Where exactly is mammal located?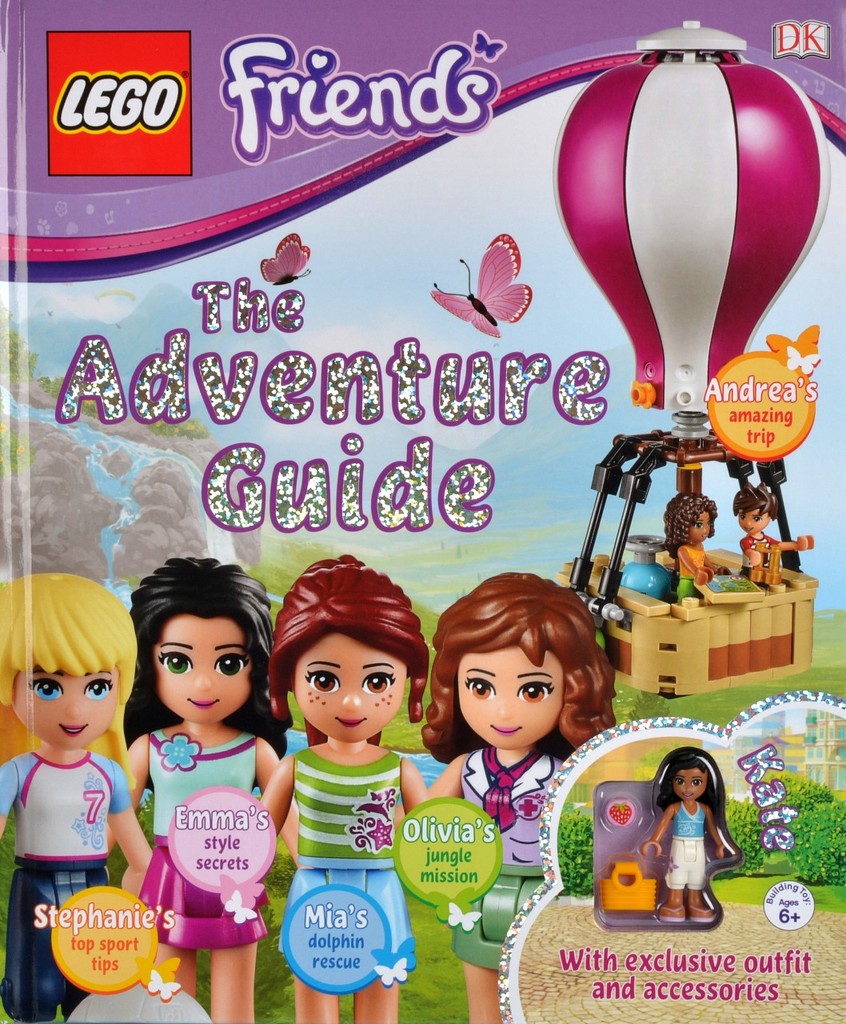
Its bounding box is [667,486,721,599].
